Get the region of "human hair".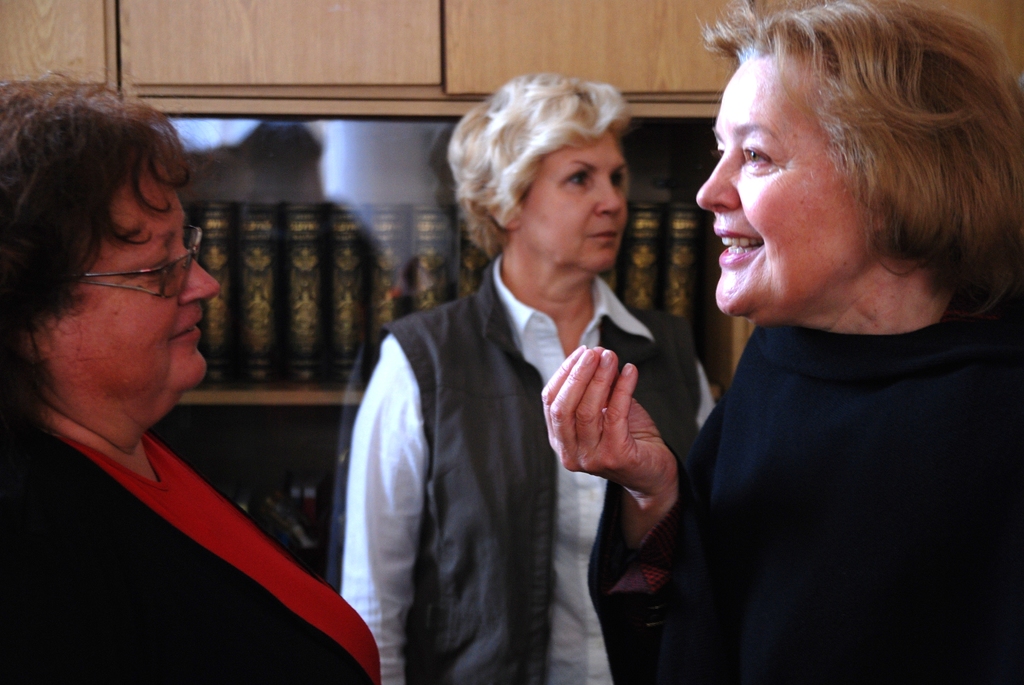
(702,6,994,313).
